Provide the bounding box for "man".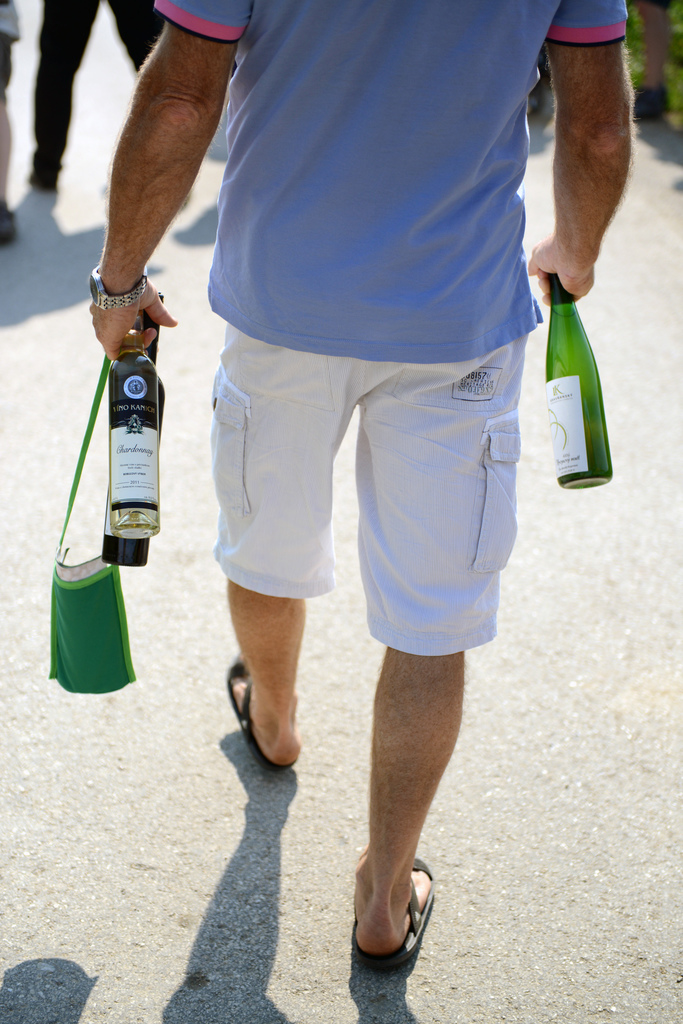
104 0 603 871.
